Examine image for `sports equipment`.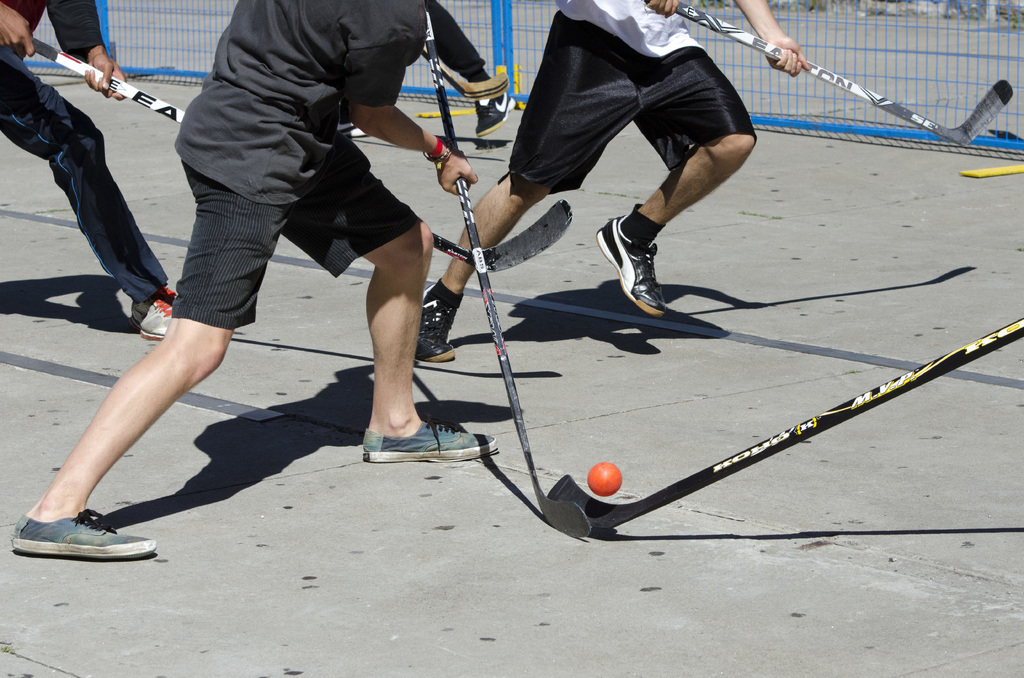
Examination result: <region>645, 0, 1009, 150</region>.
